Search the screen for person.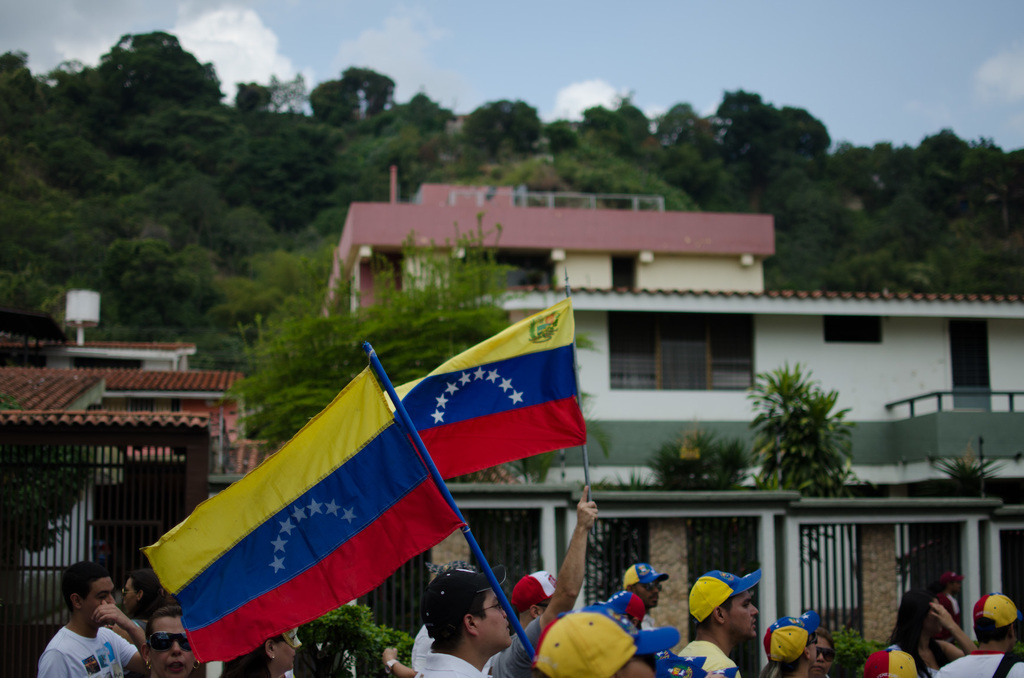
Found at left=521, top=608, right=682, bottom=677.
